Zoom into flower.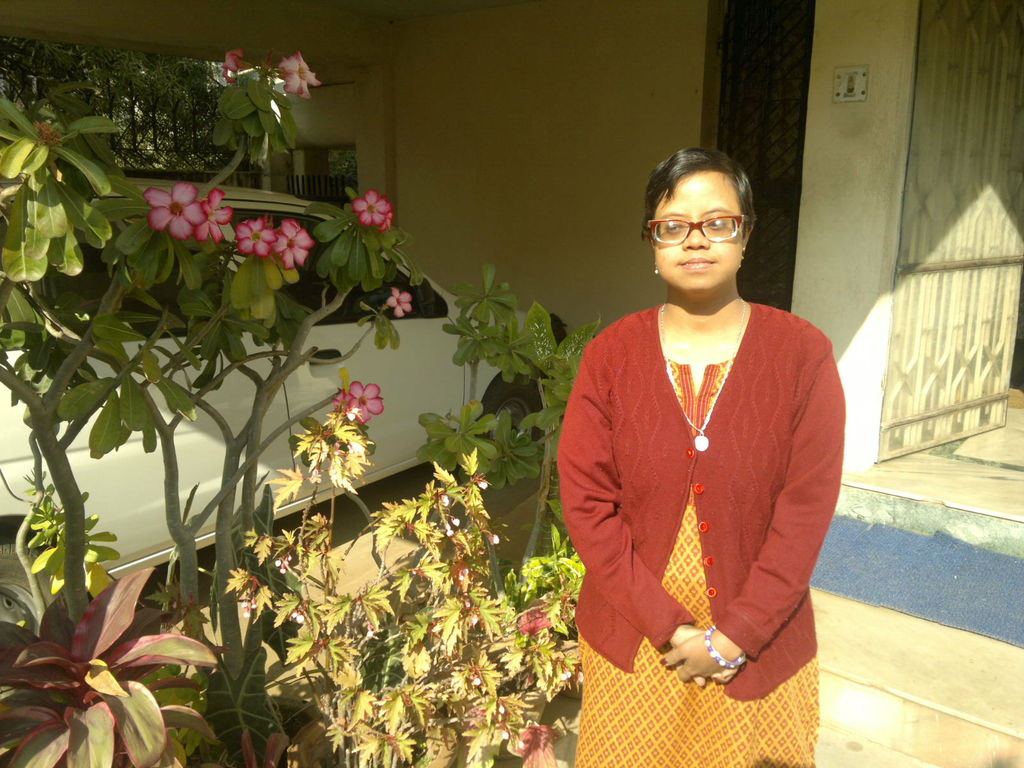
Zoom target: (x1=389, y1=291, x2=410, y2=318).
